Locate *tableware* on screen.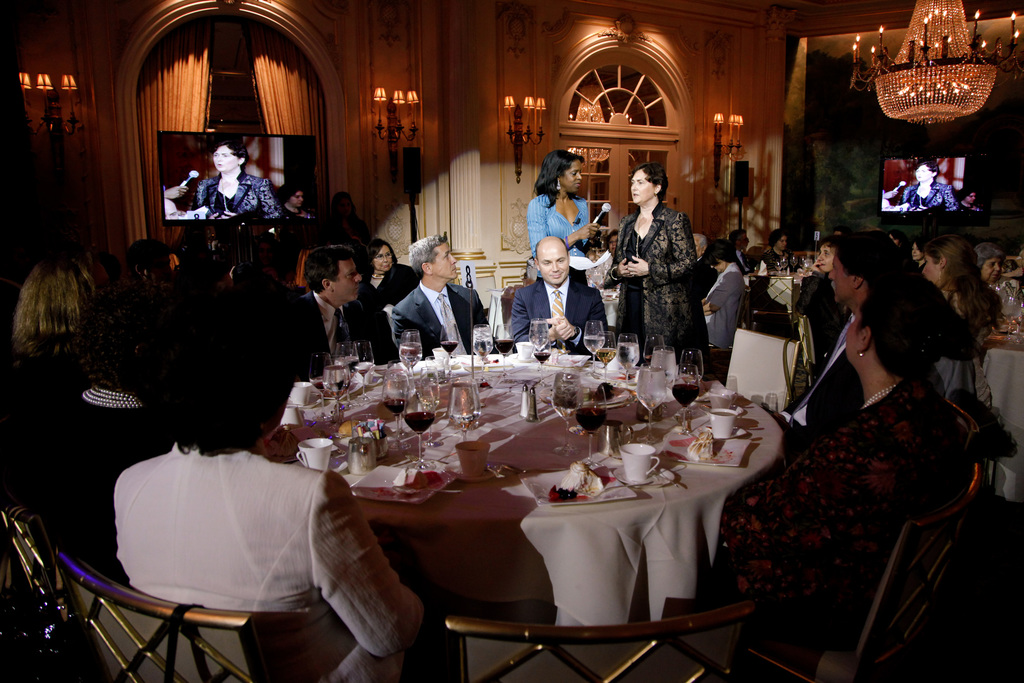
On screen at rect(618, 440, 660, 480).
